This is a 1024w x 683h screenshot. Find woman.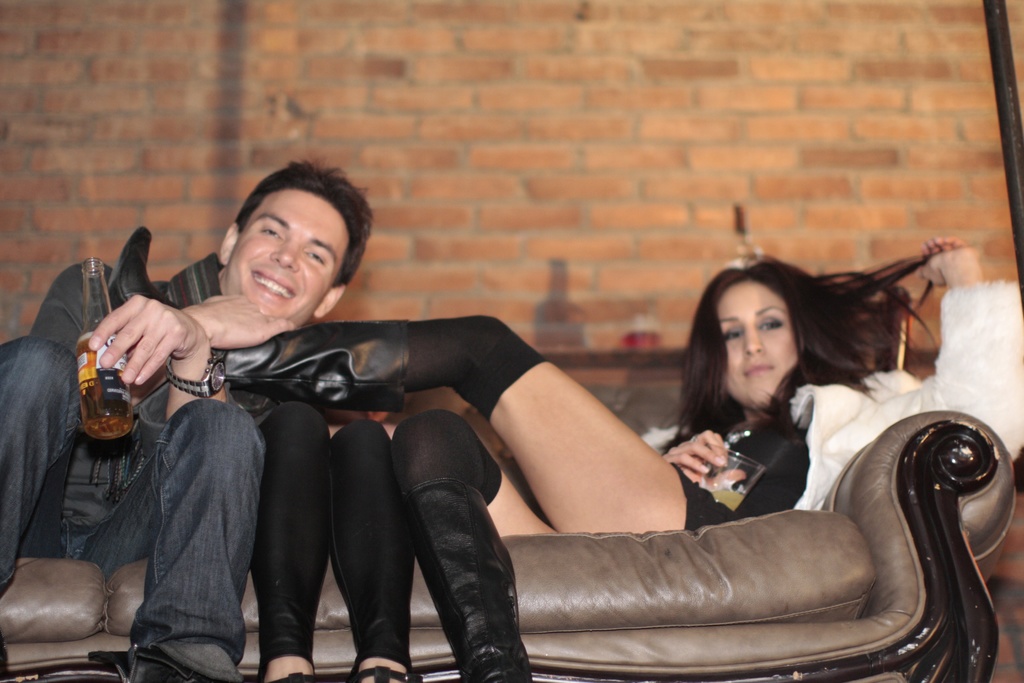
Bounding box: 108, 222, 1023, 539.
